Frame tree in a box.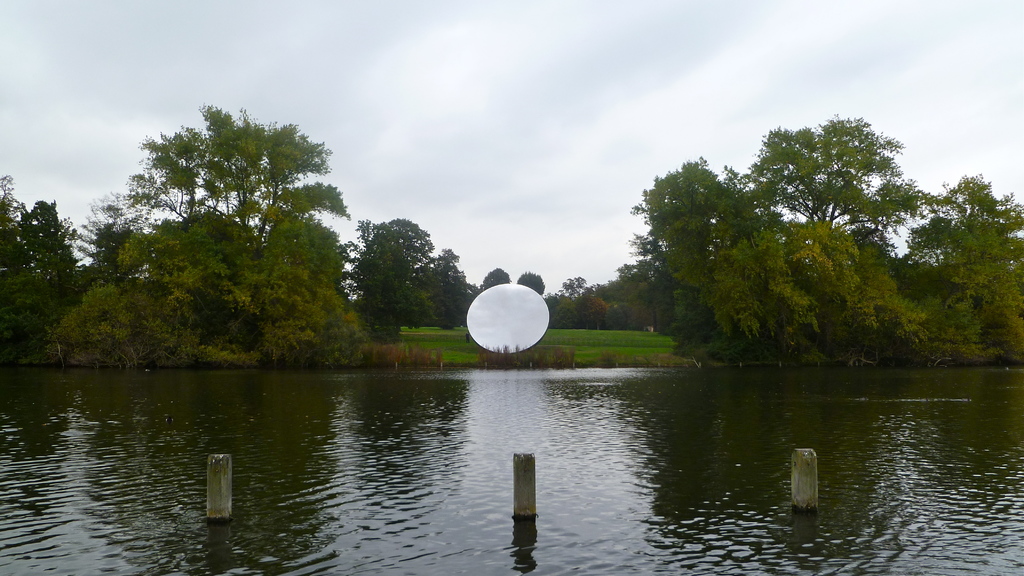
485, 266, 510, 287.
